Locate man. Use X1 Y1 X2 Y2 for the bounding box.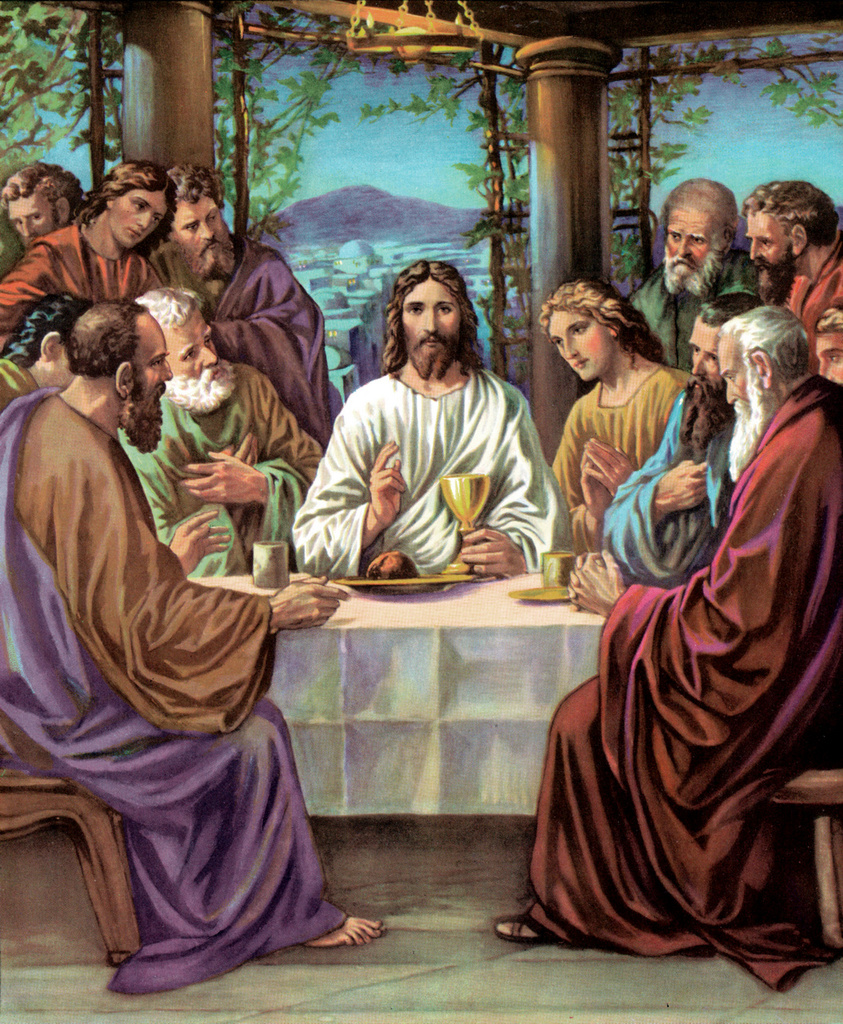
606 291 741 589.
